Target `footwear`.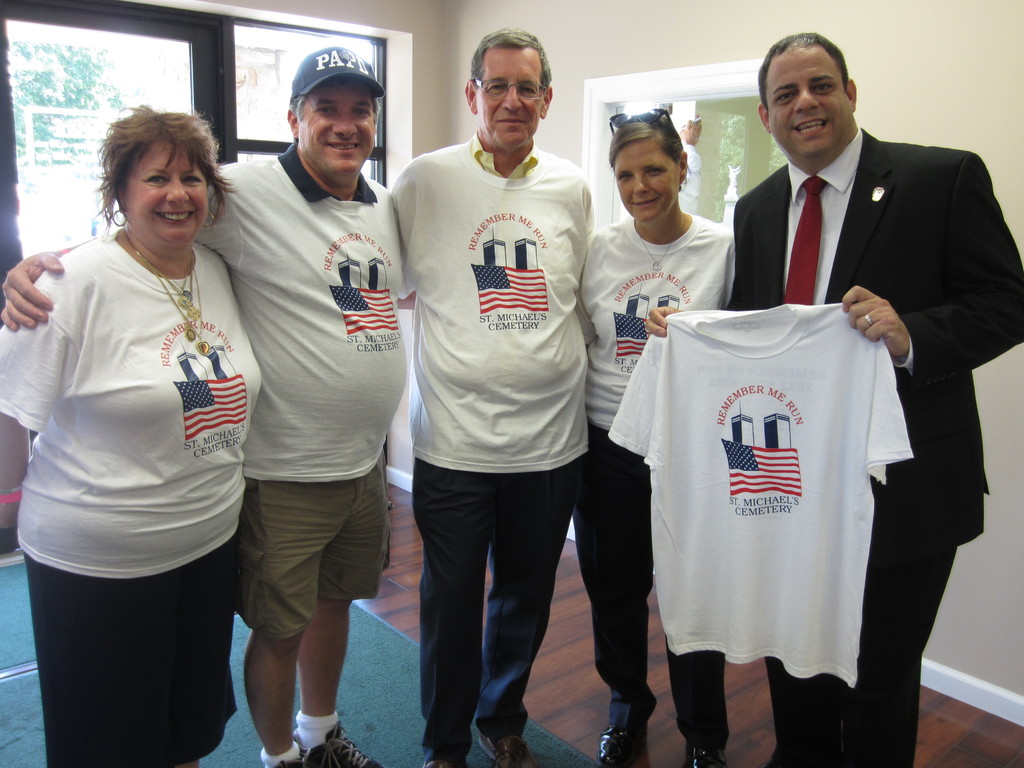
Target region: (423, 753, 468, 767).
